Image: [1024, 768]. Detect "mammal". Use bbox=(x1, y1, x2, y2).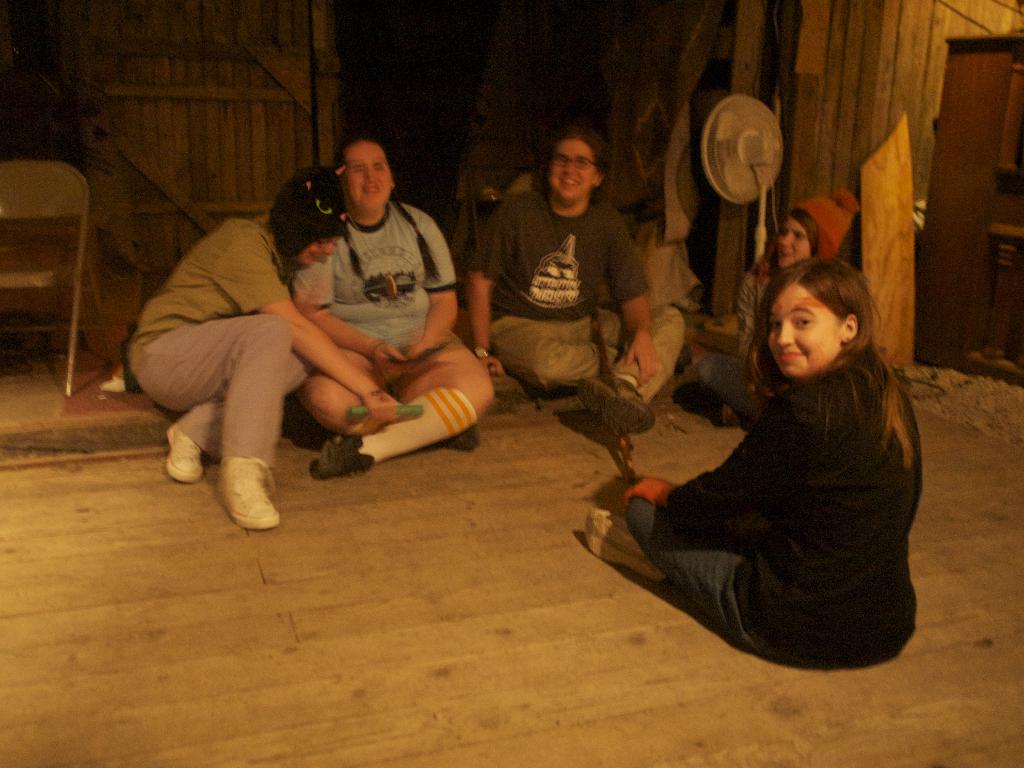
bbox=(582, 225, 934, 678).
